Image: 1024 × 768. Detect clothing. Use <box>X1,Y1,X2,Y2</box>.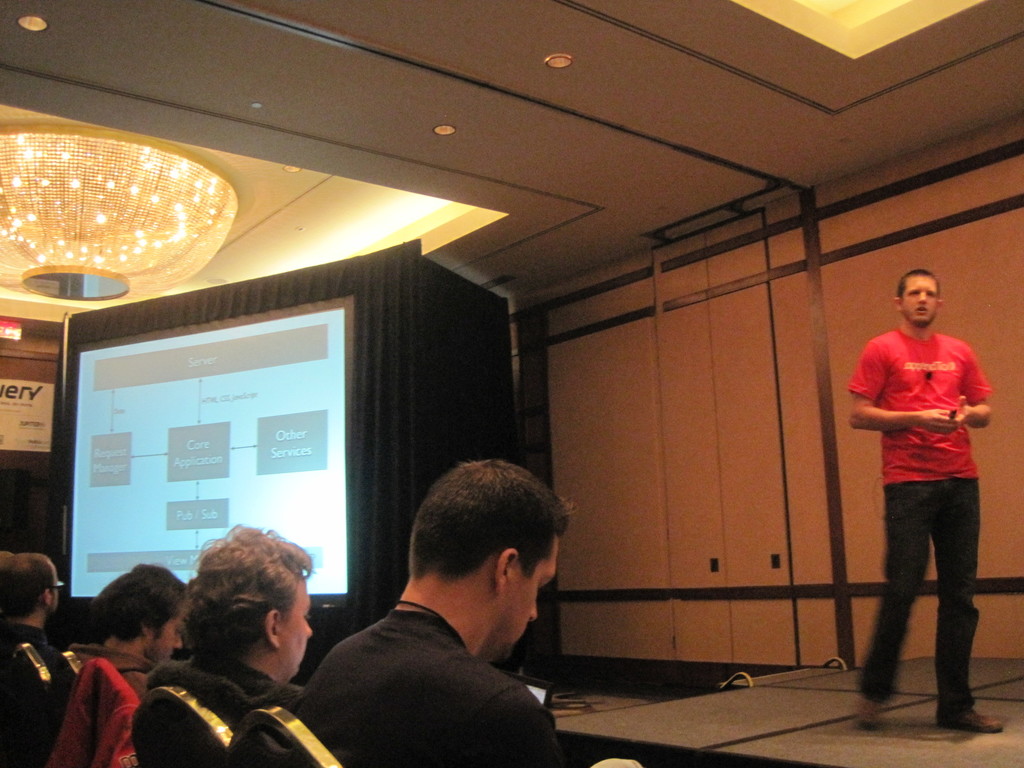
<box>860,297,993,662</box>.
